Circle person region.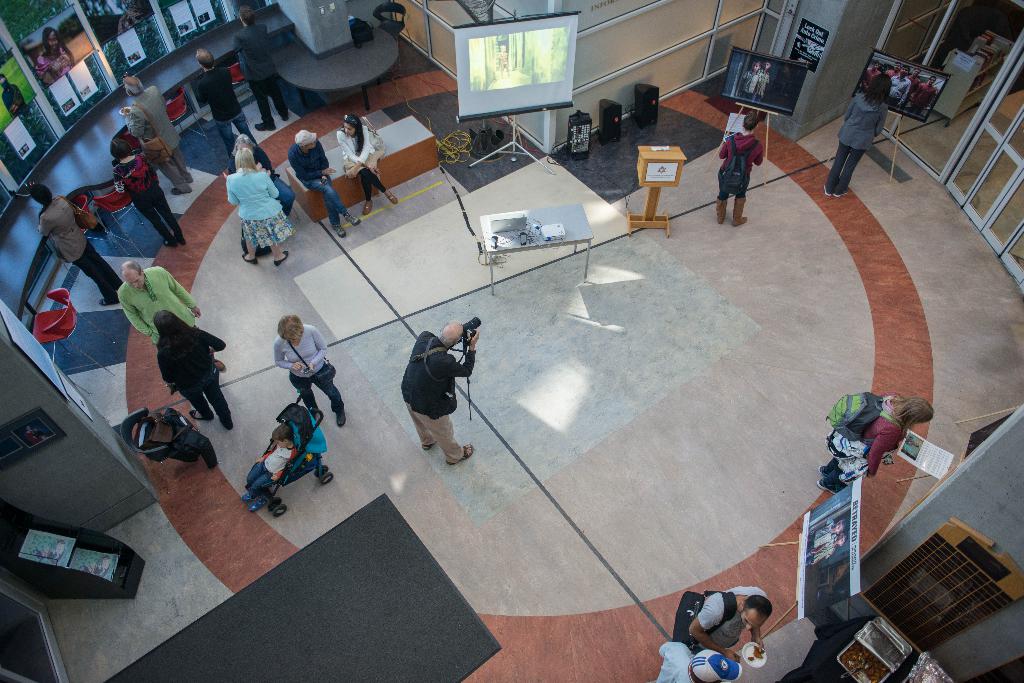
Region: 0 76 28 118.
